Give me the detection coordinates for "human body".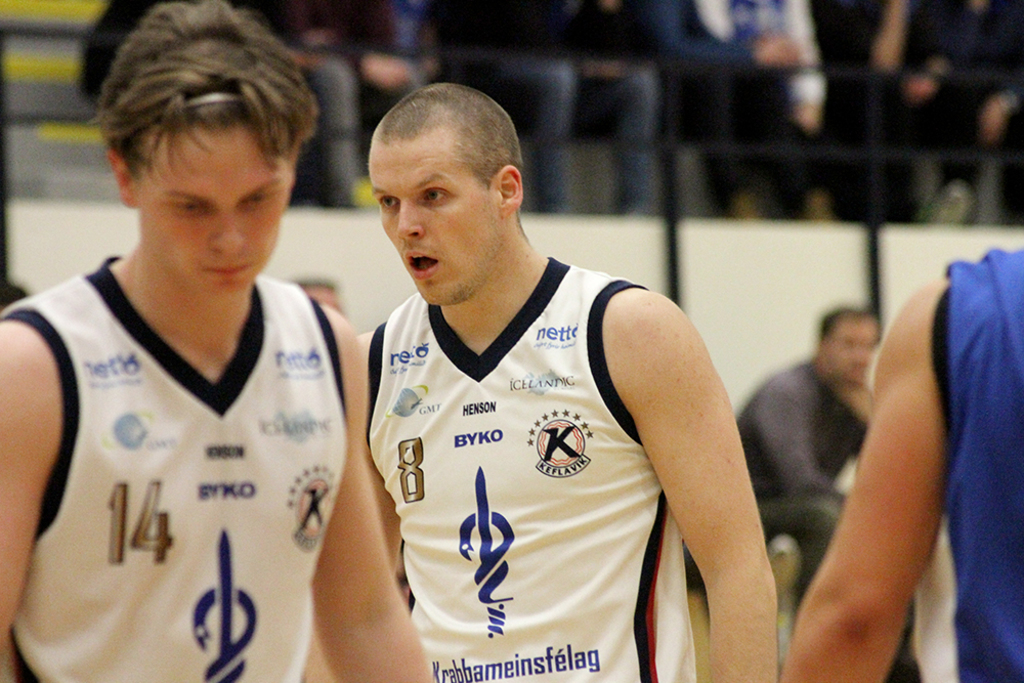
[2, 2, 366, 681].
